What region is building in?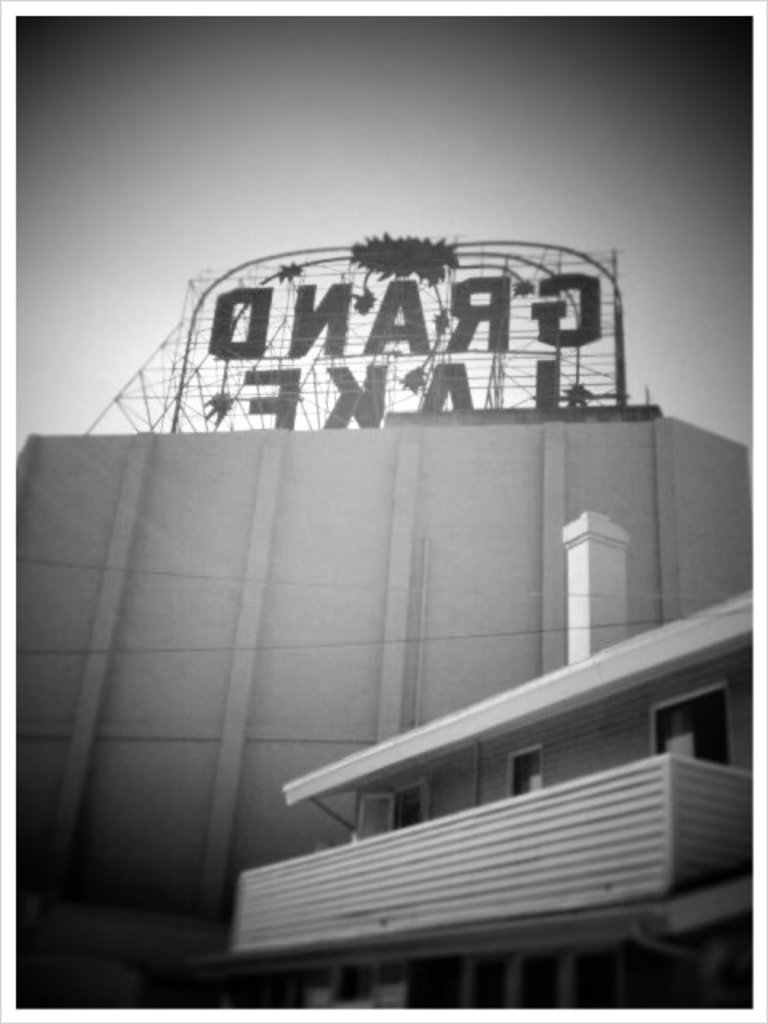
<bbox>0, 240, 755, 1016</bbox>.
